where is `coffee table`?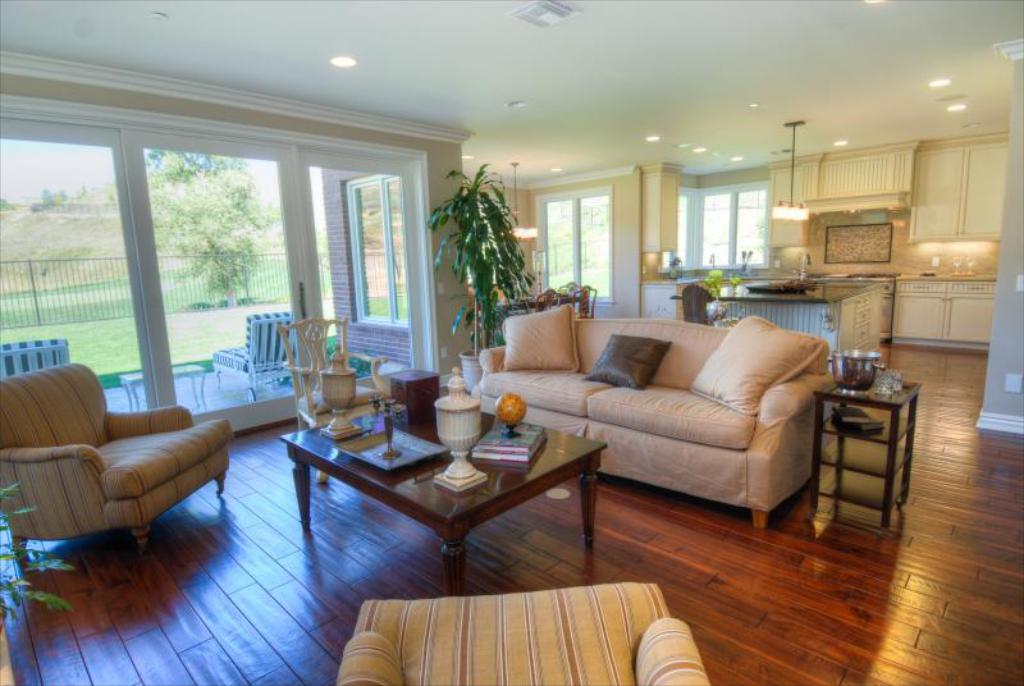
crop(288, 406, 628, 591).
